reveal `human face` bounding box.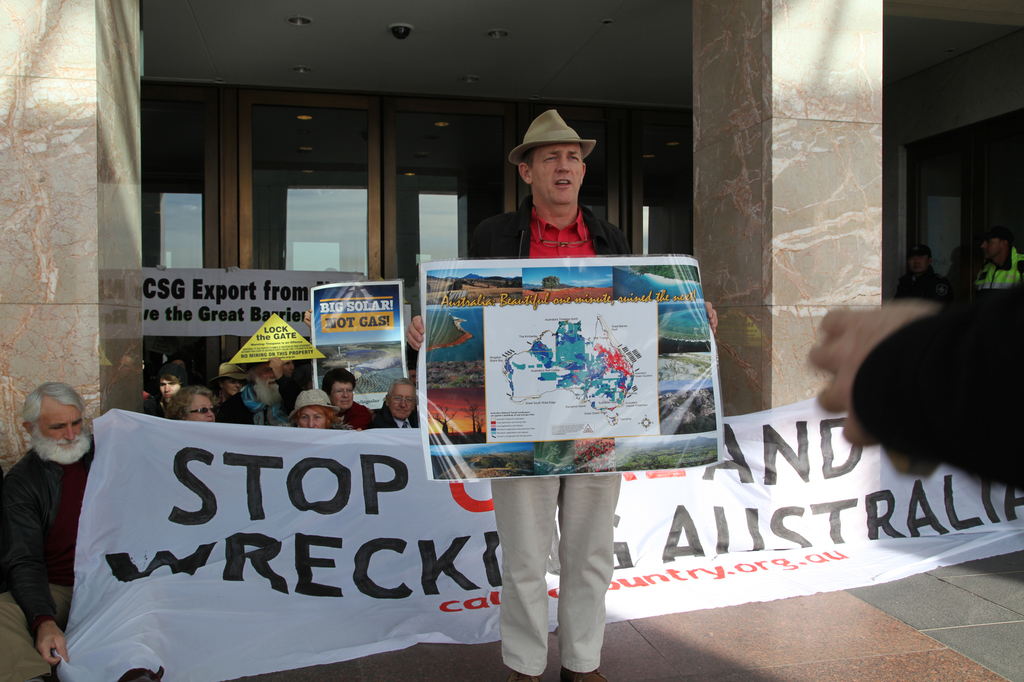
Revealed: pyautogui.locateOnScreen(252, 365, 277, 388).
